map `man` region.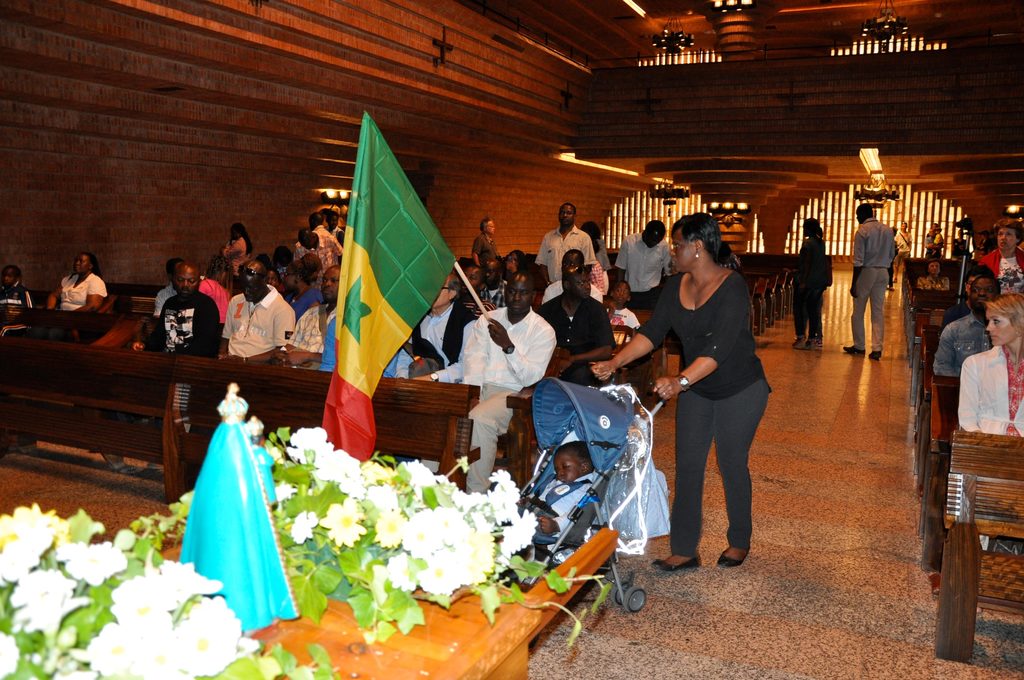
Mapped to 136 262 214 364.
